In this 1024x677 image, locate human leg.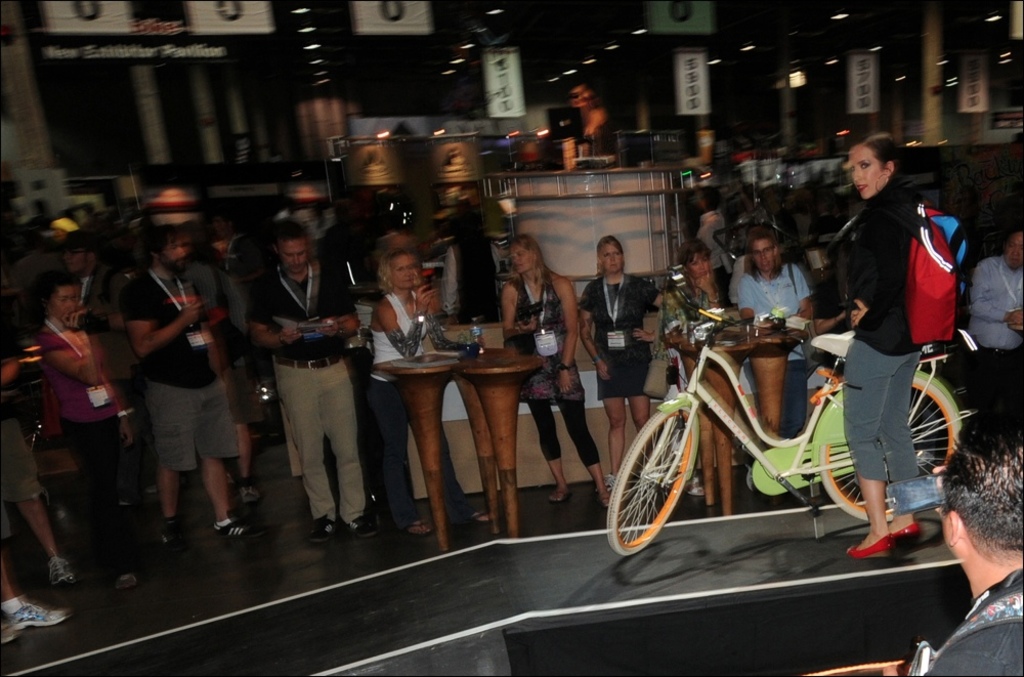
Bounding box: 558 395 606 504.
